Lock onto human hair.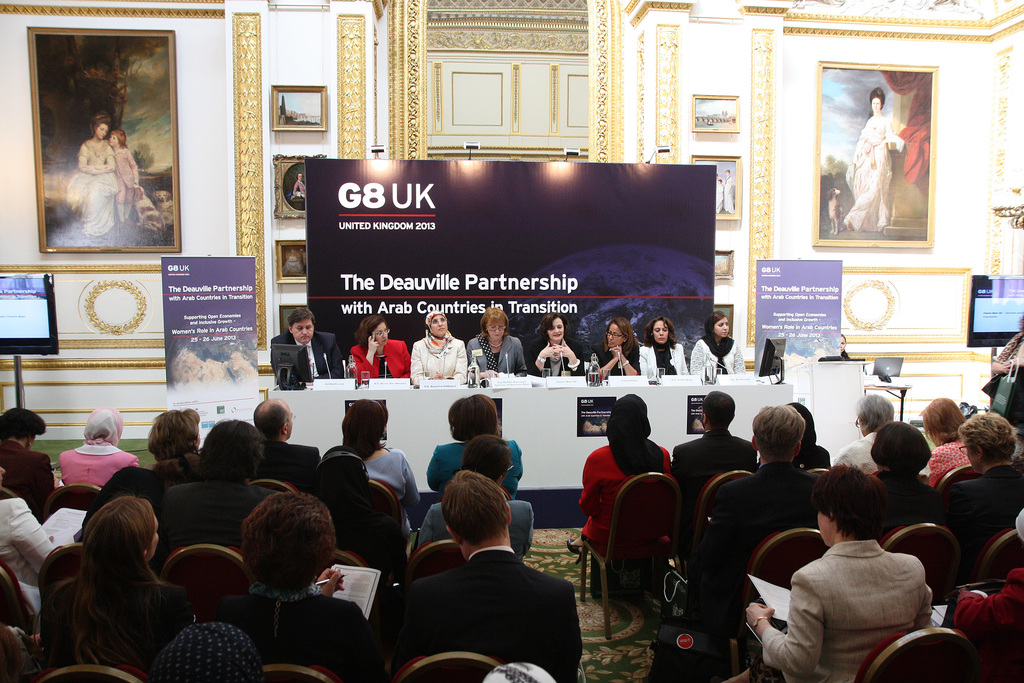
Locked: 354/313/388/350.
